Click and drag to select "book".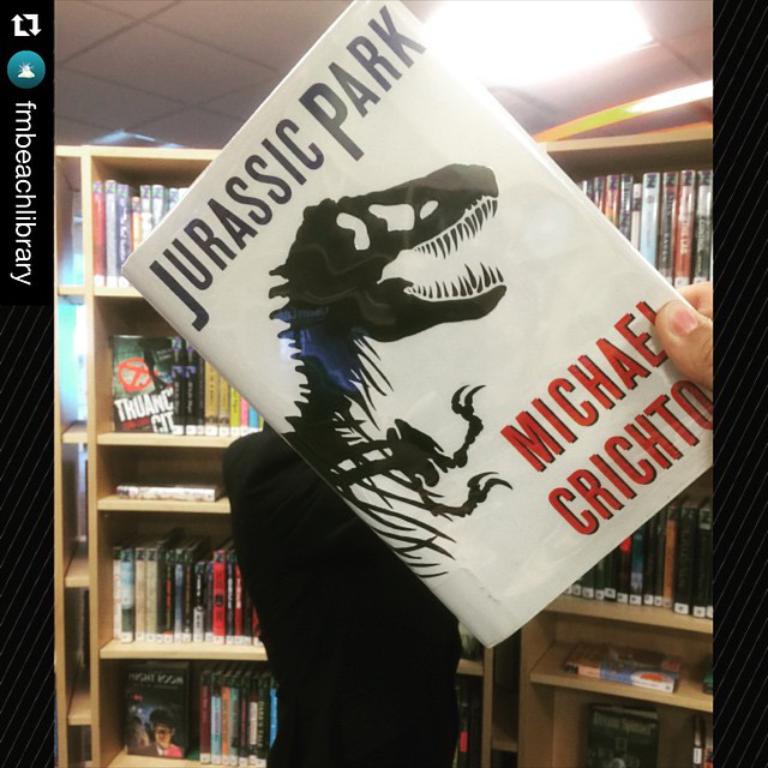
Selection: <region>584, 704, 664, 767</region>.
